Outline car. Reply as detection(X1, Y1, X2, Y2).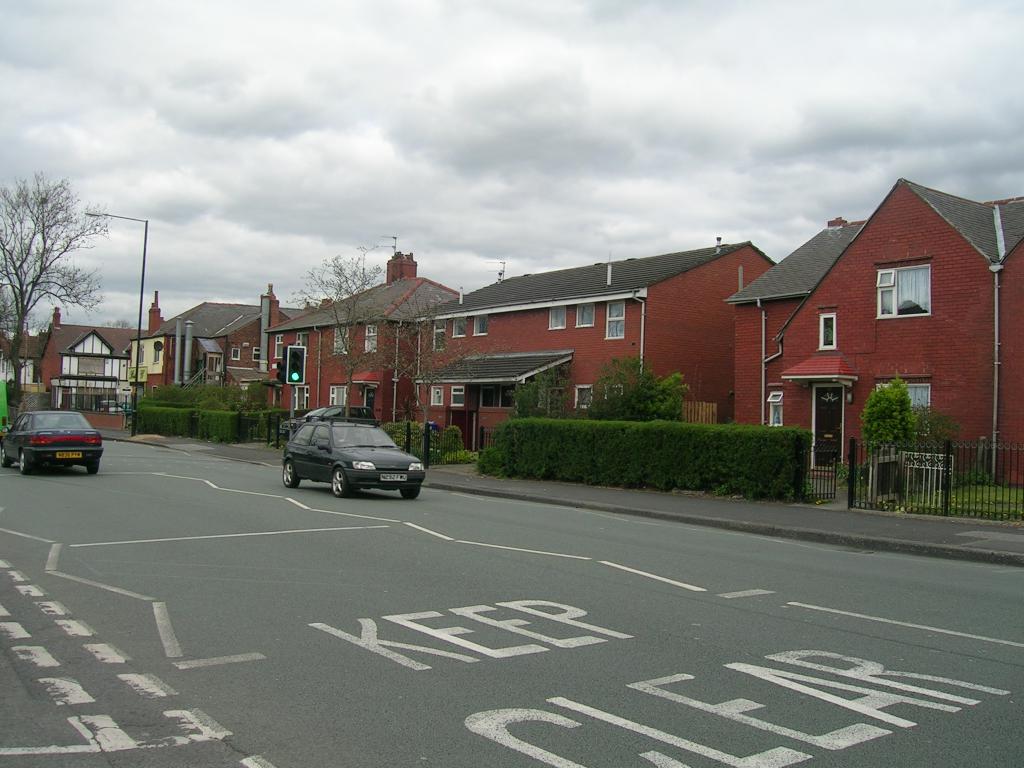
detection(1, 410, 103, 474).
